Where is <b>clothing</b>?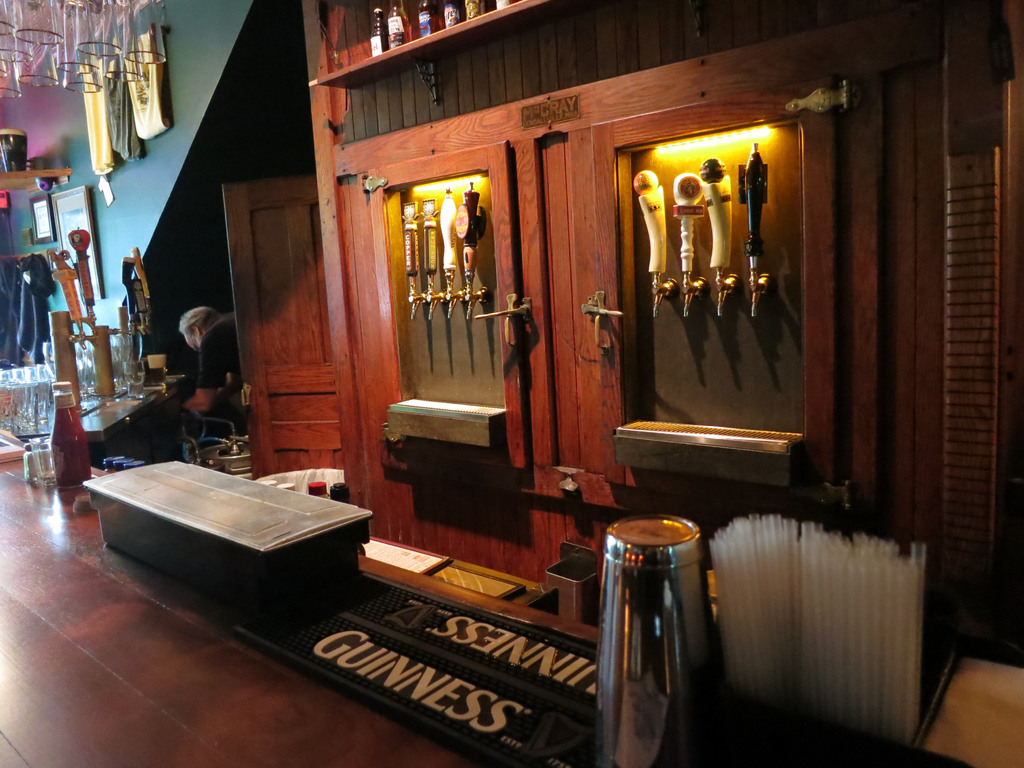
193/314/239/387.
